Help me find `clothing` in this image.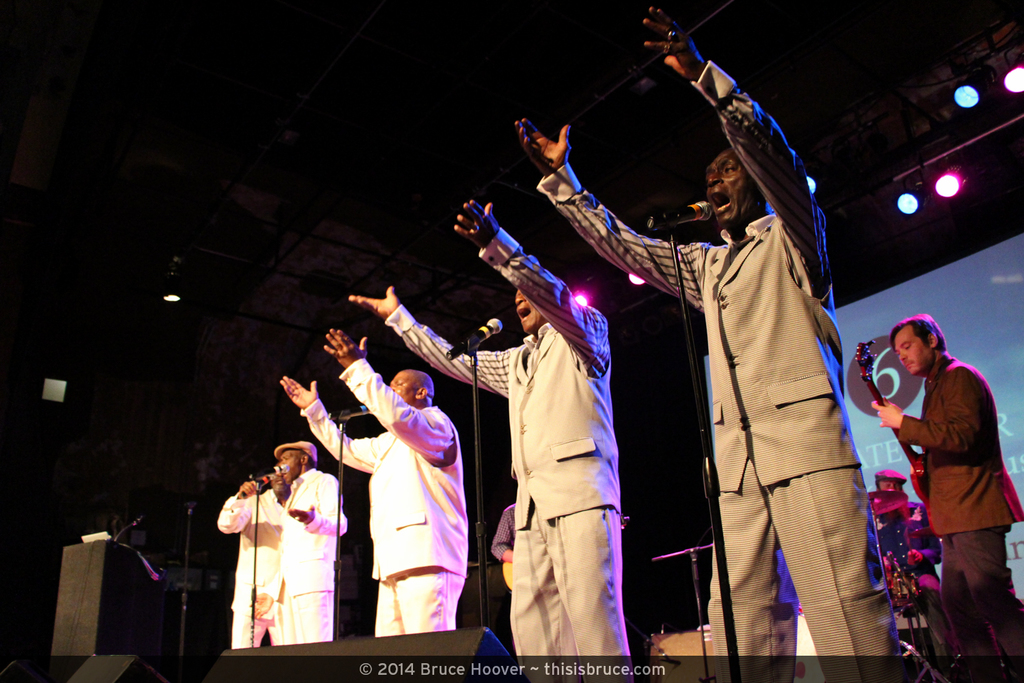
Found it: select_region(879, 326, 1008, 616).
